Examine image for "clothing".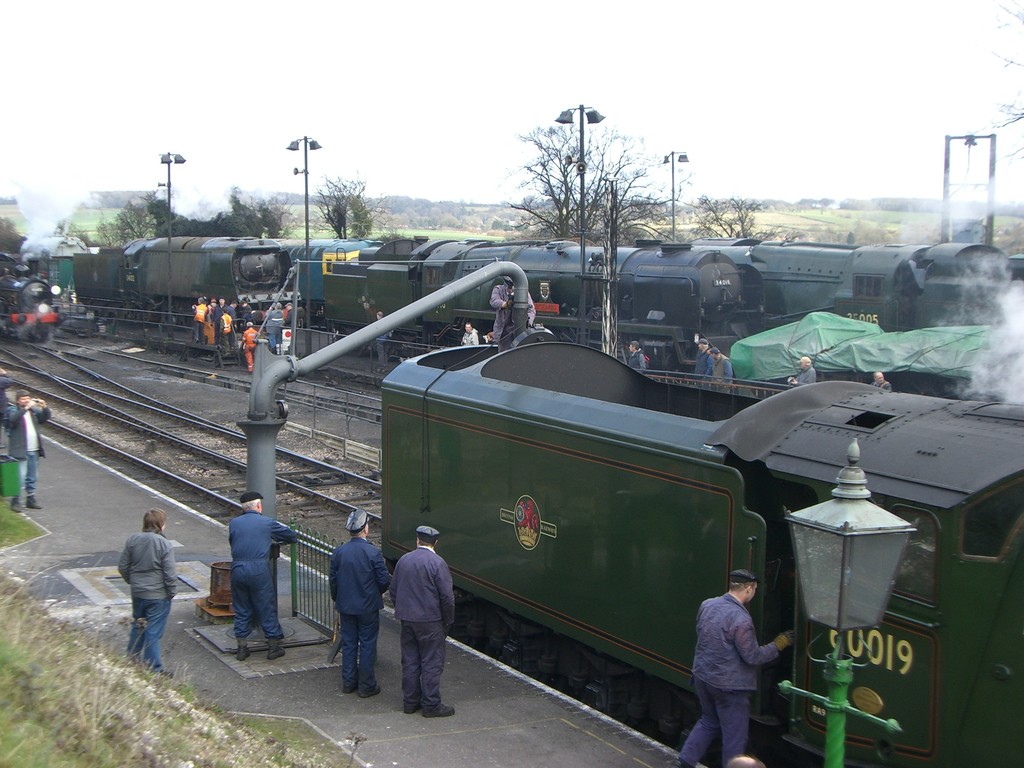
Examination result: x1=113 y1=528 x2=180 y2=675.
